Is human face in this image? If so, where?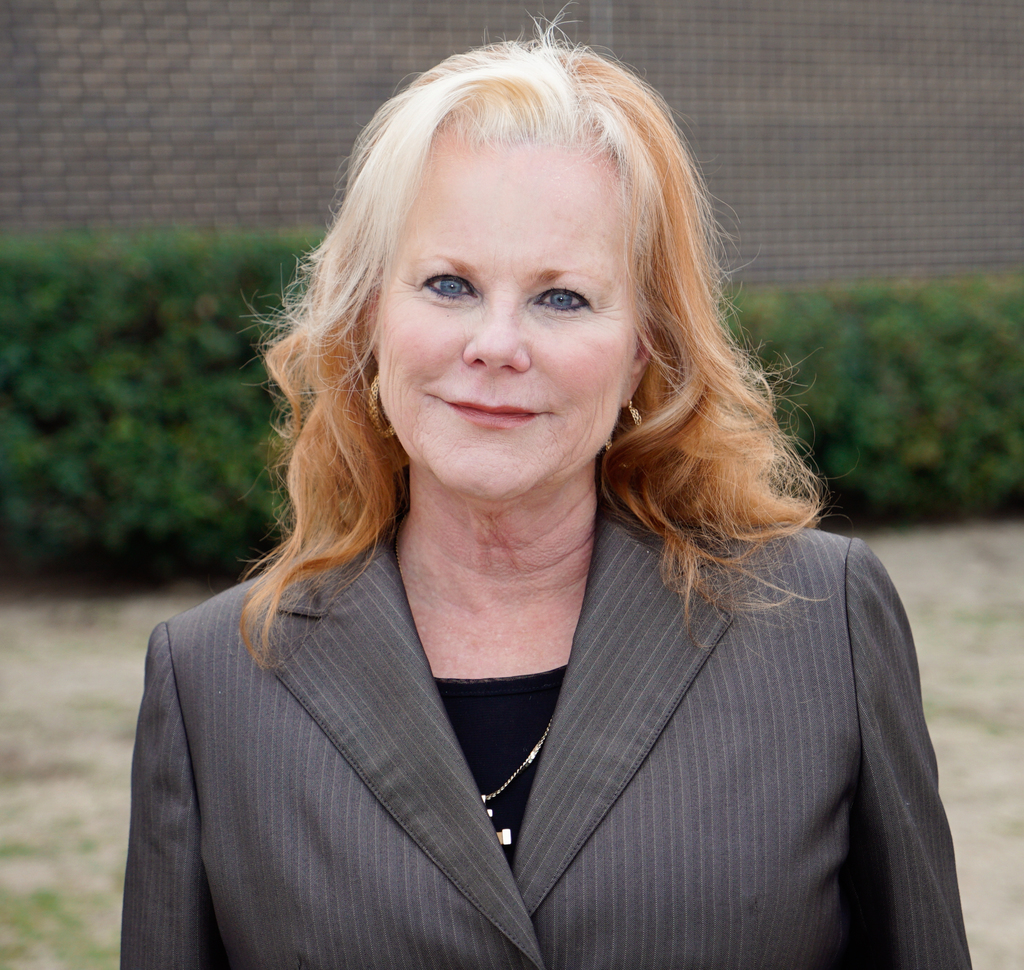
Yes, at [378,144,638,505].
